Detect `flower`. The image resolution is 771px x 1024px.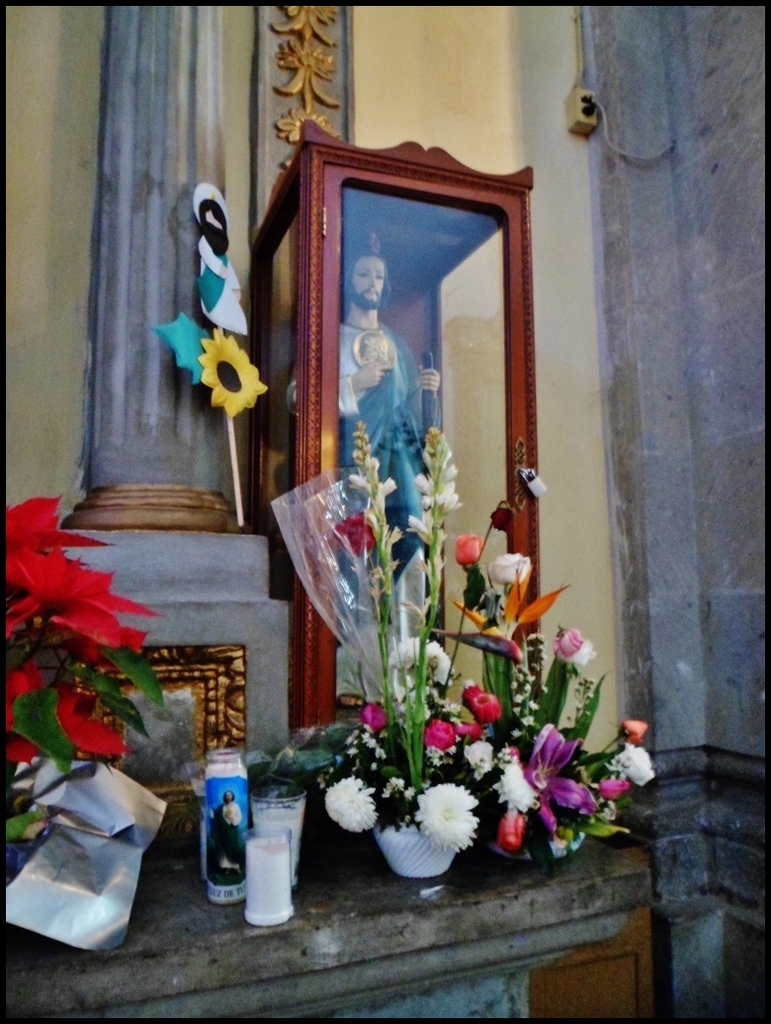
box(460, 681, 480, 699).
